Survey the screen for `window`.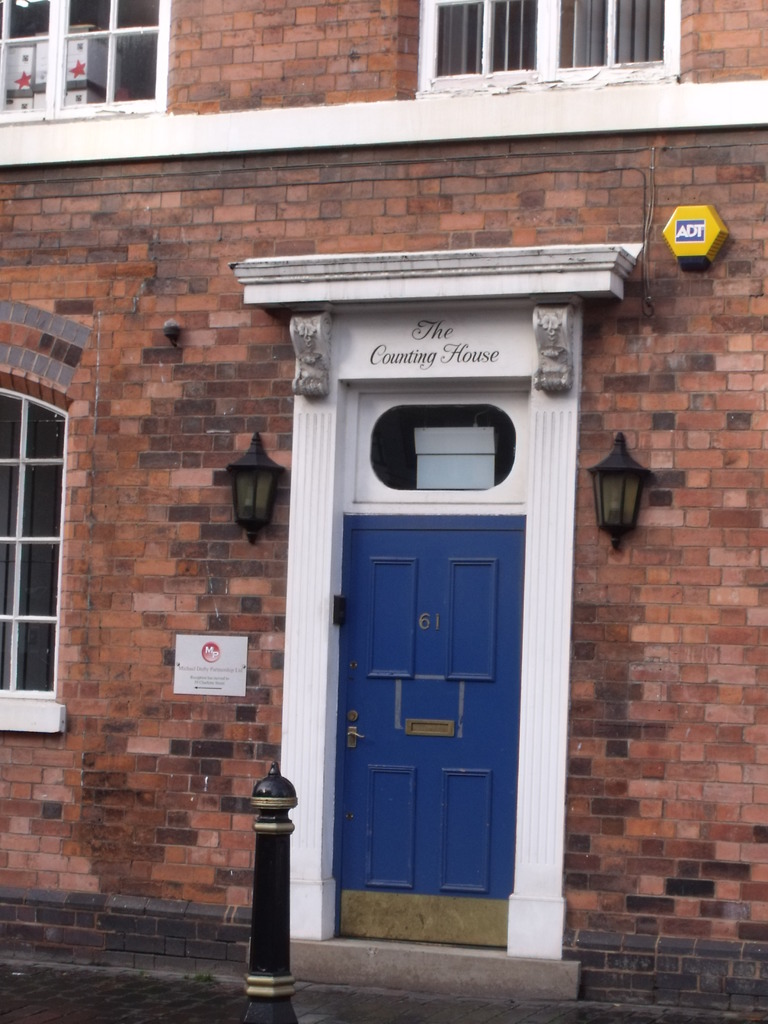
Survey found: 429:0:537:79.
